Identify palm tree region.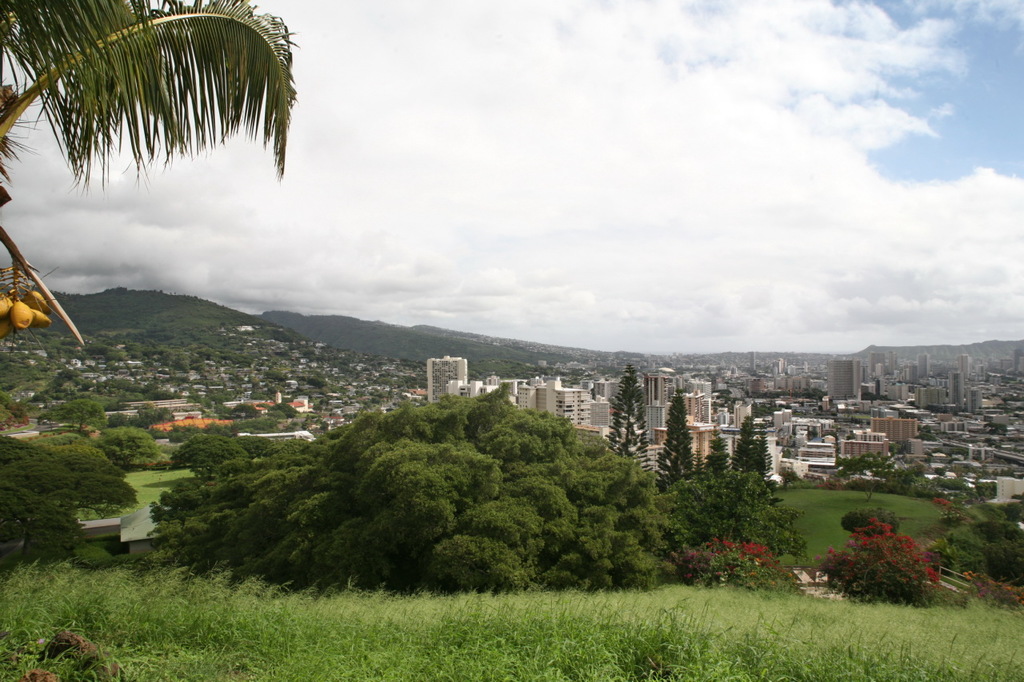
Region: <bbox>28, 9, 294, 337</bbox>.
